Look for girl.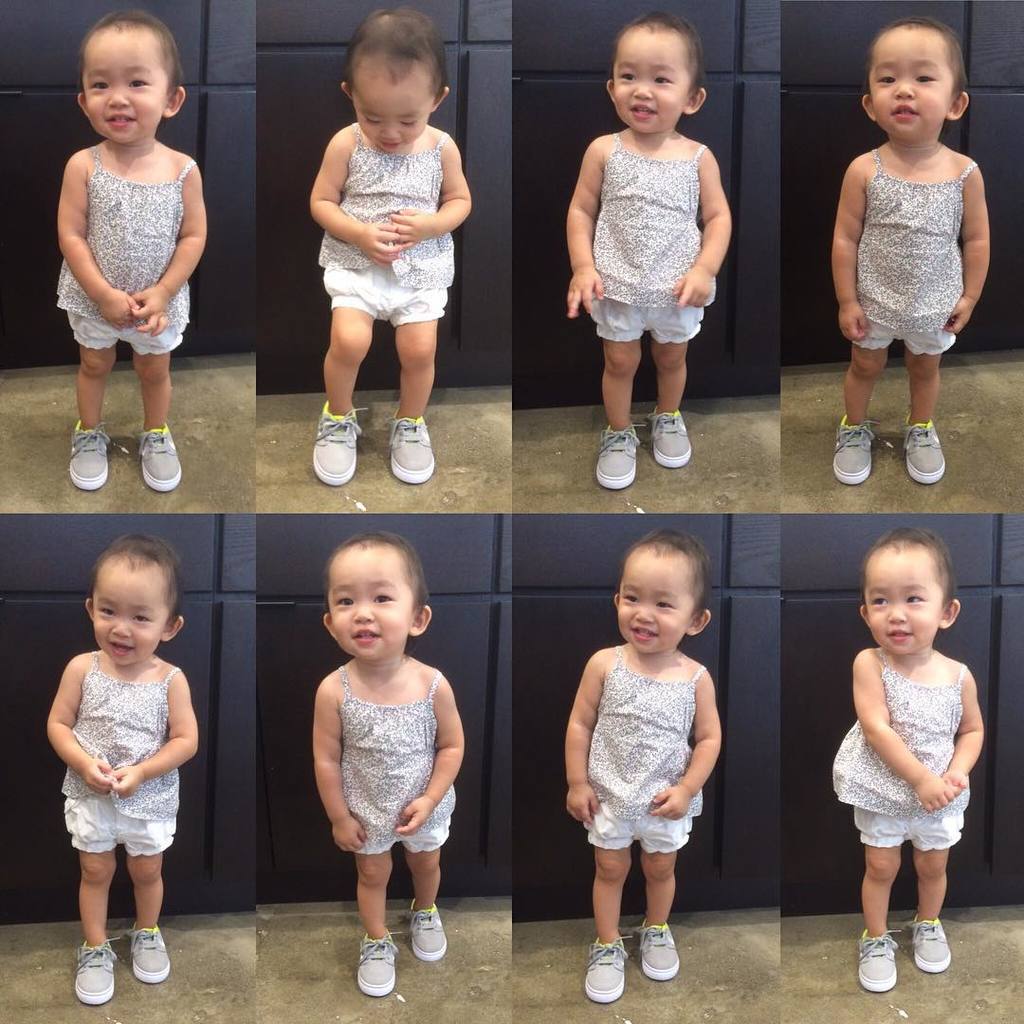
Found: (x1=563, y1=11, x2=737, y2=485).
